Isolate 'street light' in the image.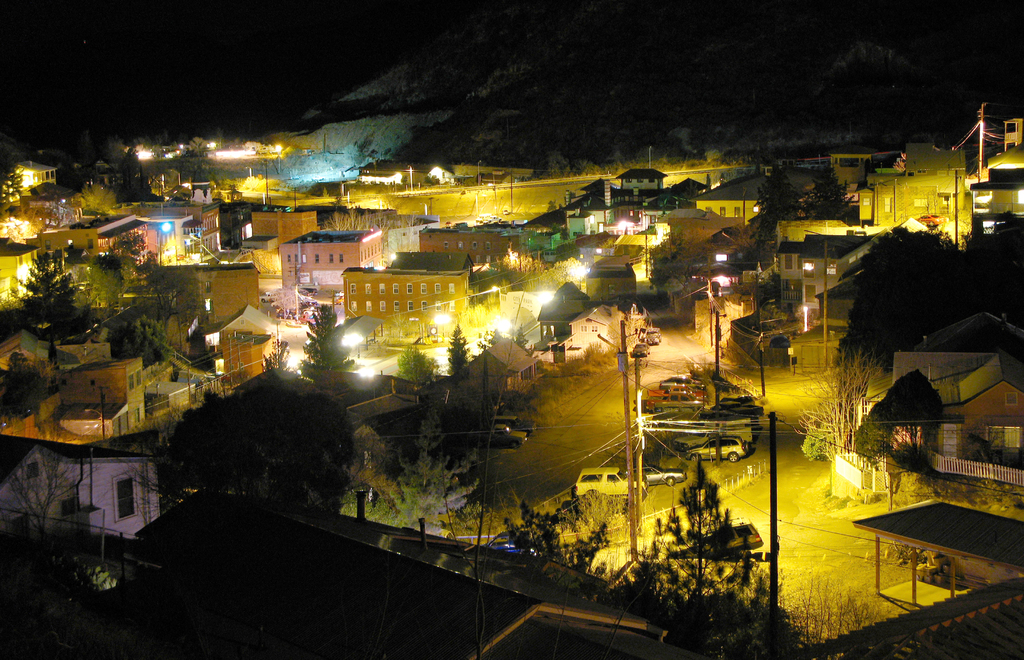
Isolated region: BBox(274, 140, 286, 175).
